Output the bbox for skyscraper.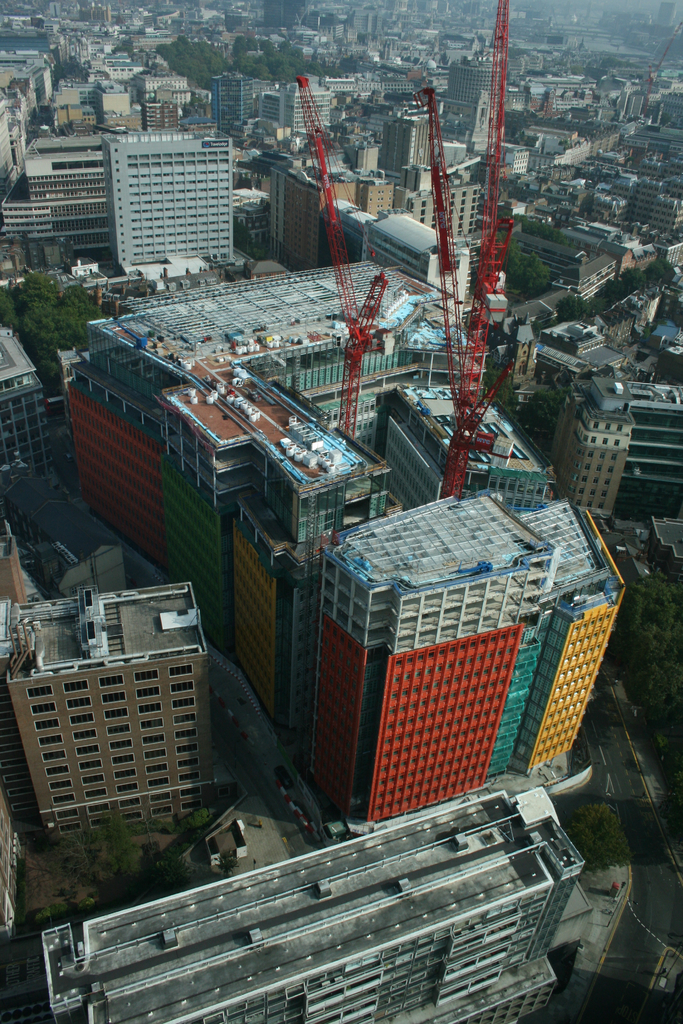
crop(400, 177, 490, 262).
